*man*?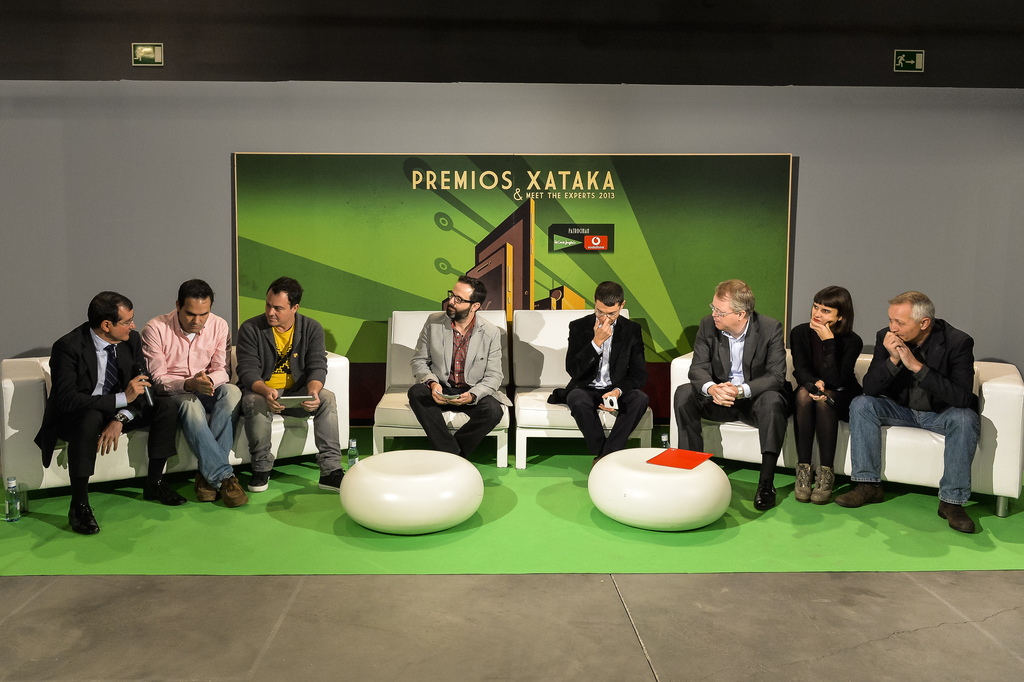
box=[401, 271, 513, 468]
